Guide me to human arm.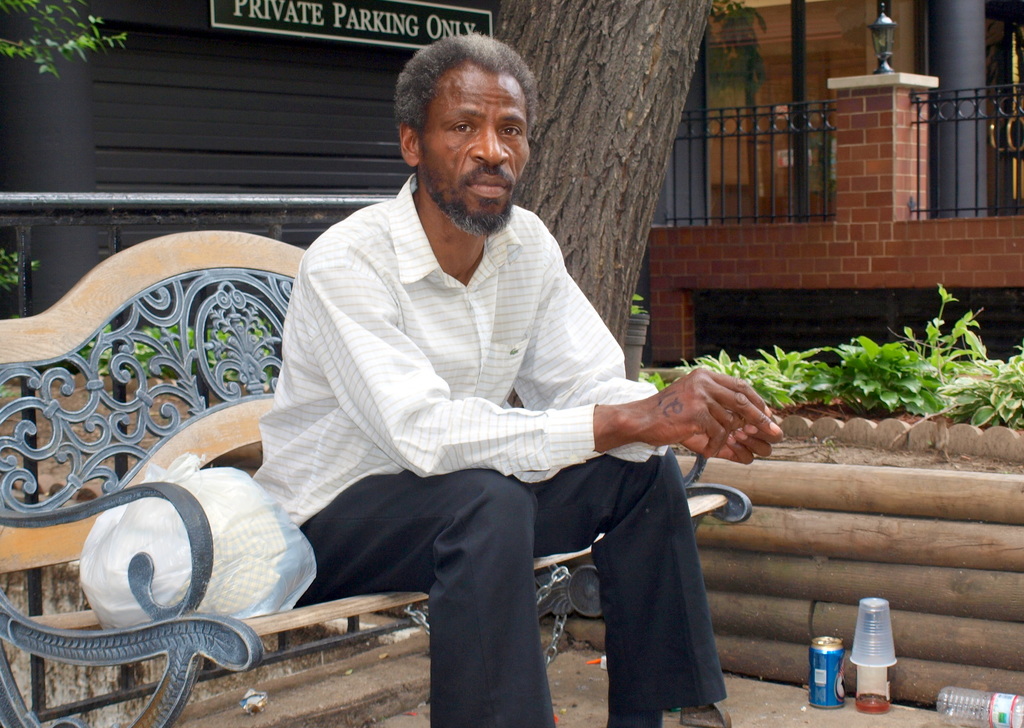
Guidance: 286 235 771 493.
